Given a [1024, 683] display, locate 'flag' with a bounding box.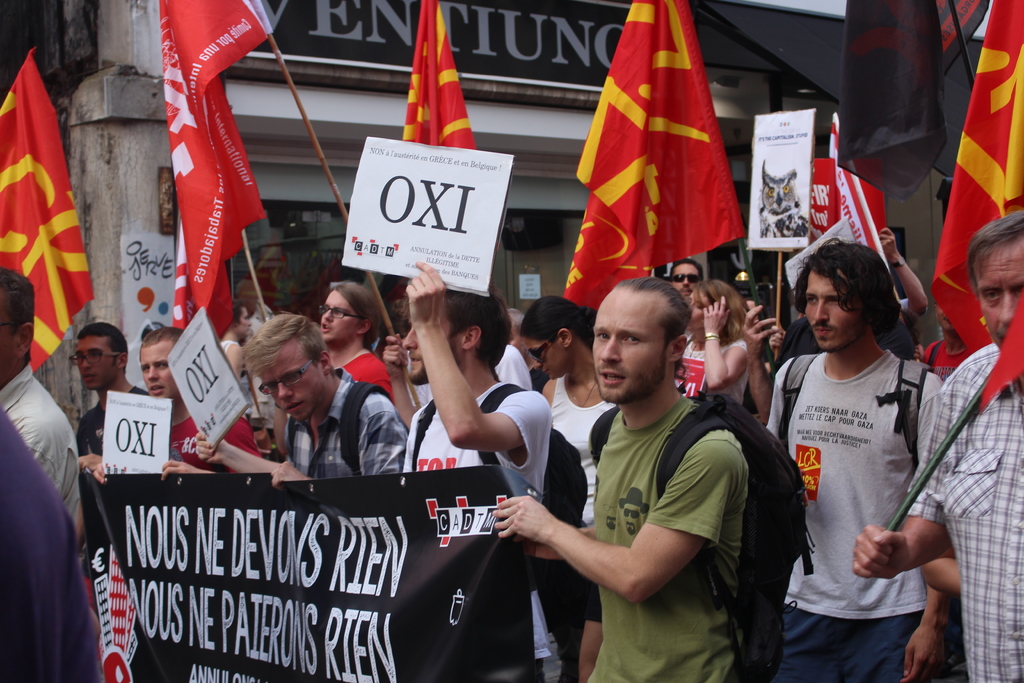
Located: box(922, 0, 1023, 414).
